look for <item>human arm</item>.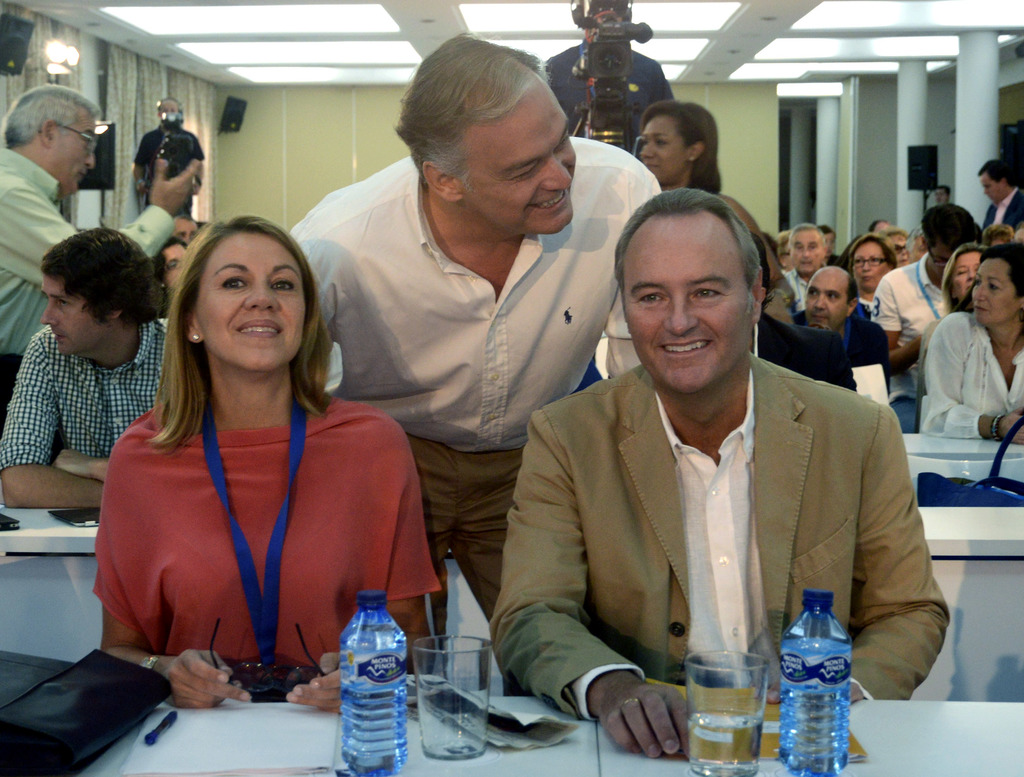
Found: pyautogui.locateOnScreen(488, 421, 687, 757).
